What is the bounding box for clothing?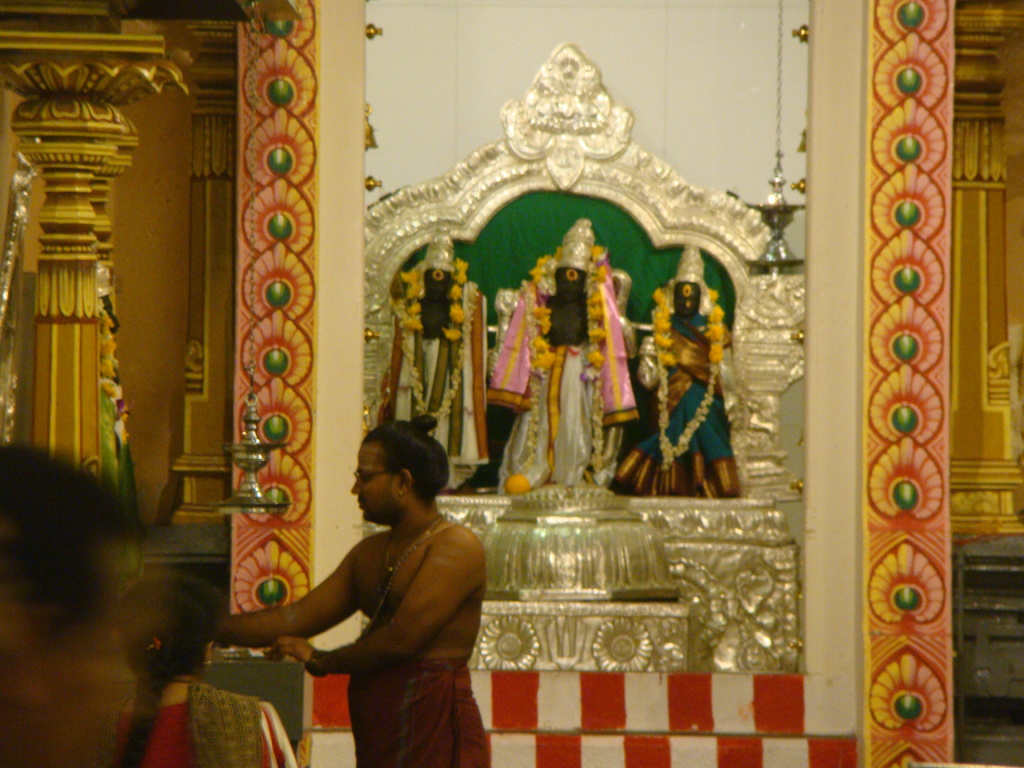
locate(625, 266, 730, 518).
